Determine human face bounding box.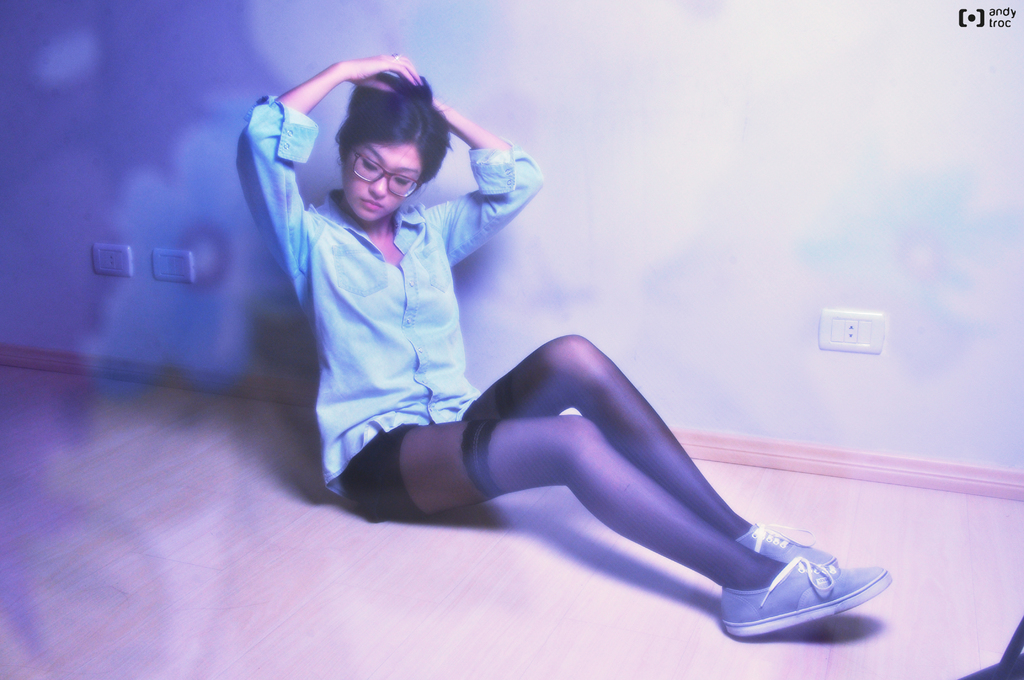
Determined: {"x1": 346, "y1": 140, "x2": 420, "y2": 215}.
